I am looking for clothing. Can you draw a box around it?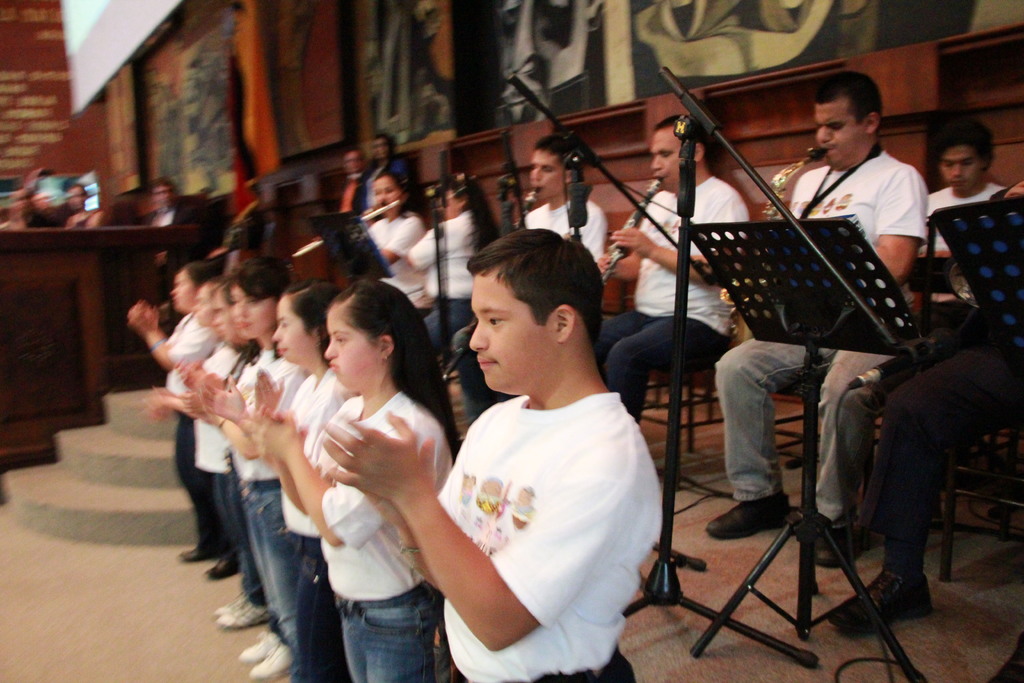
Sure, the bounding box is 517:185:637:274.
